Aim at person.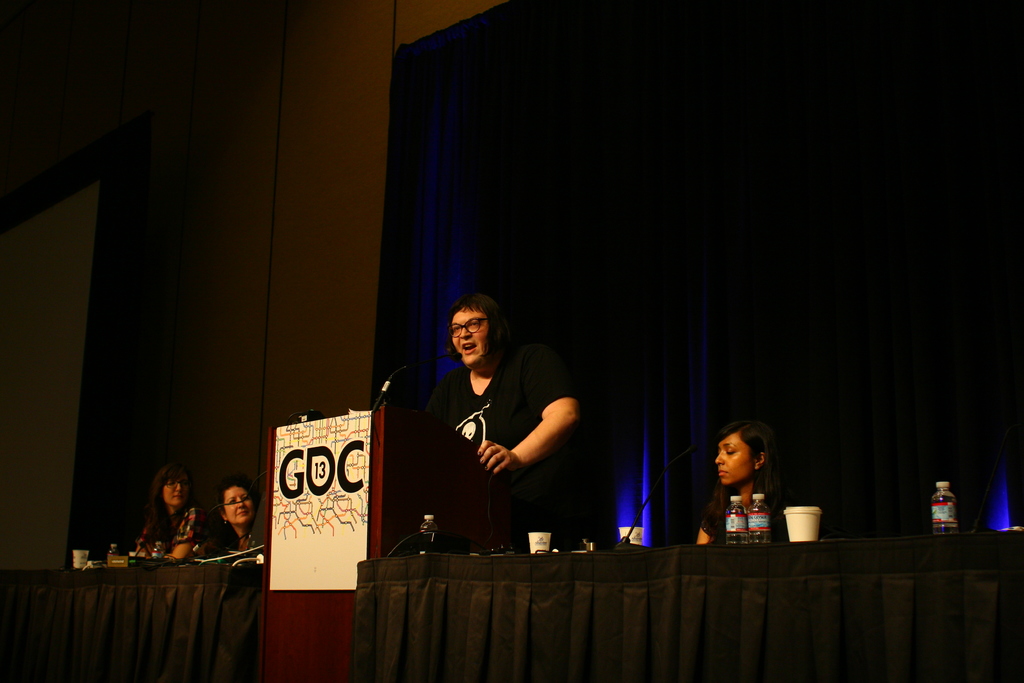
Aimed at rect(202, 479, 273, 567).
